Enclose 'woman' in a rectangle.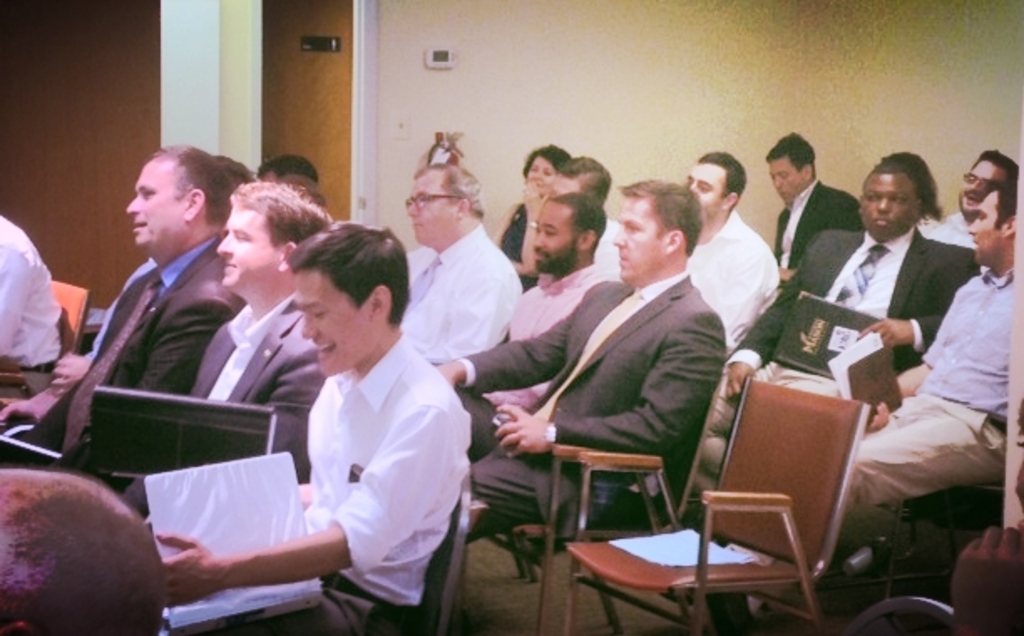
870,147,947,233.
